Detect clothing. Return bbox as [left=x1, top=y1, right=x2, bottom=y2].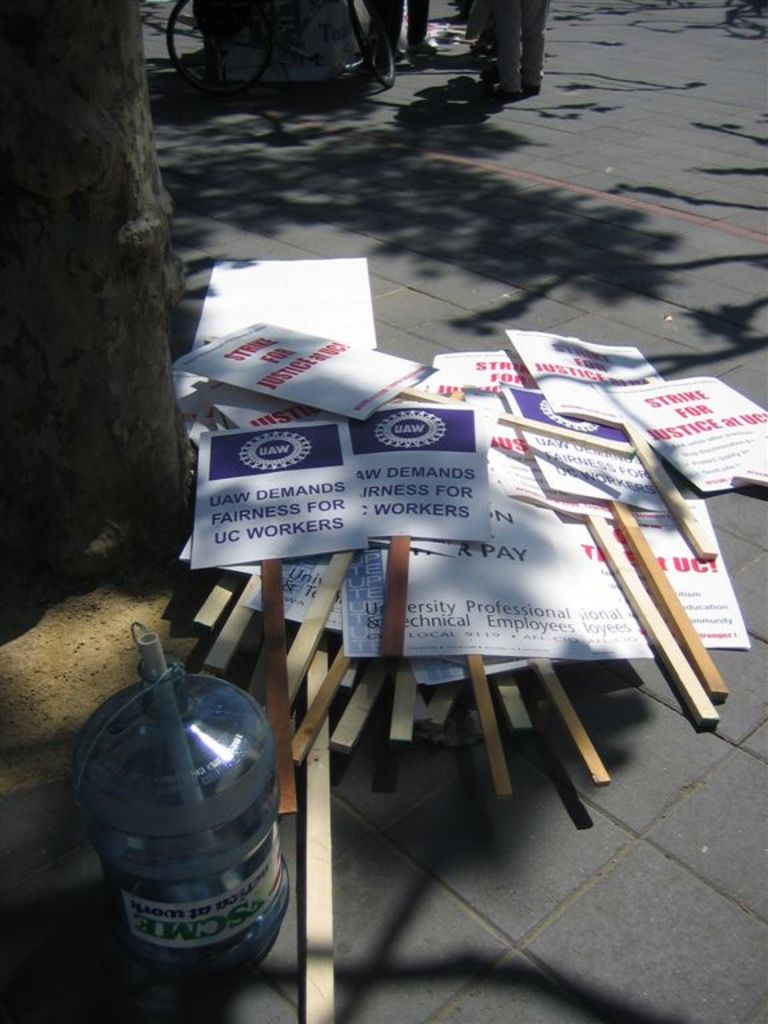
[left=480, top=0, right=555, bottom=92].
